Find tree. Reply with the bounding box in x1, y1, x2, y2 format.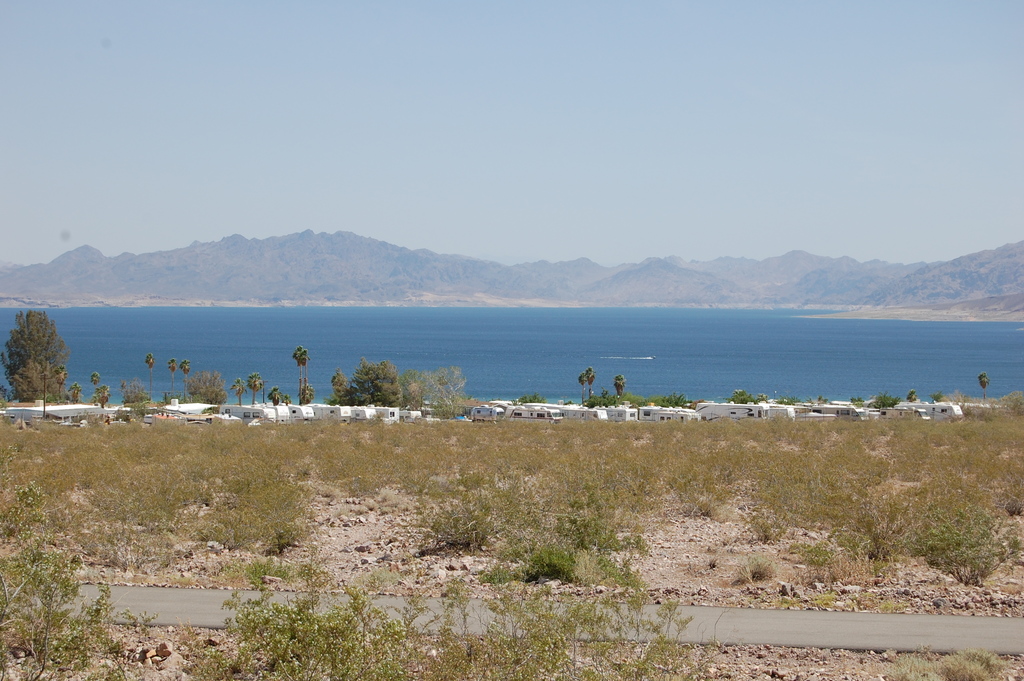
339, 366, 416, 408.
